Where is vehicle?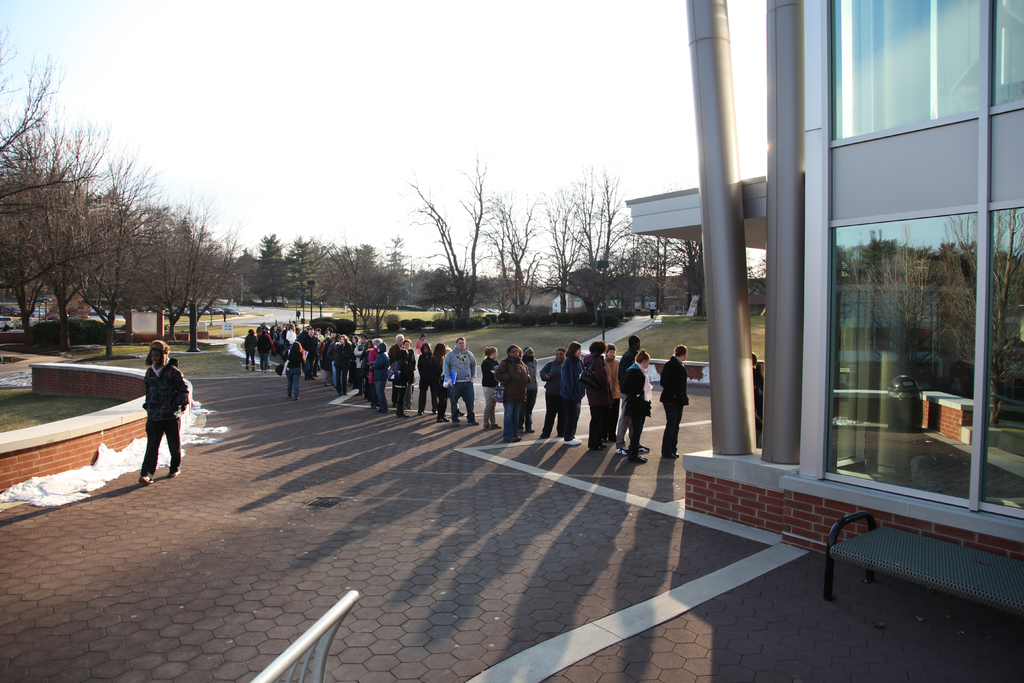
locate(29, 293, 53, 307).
